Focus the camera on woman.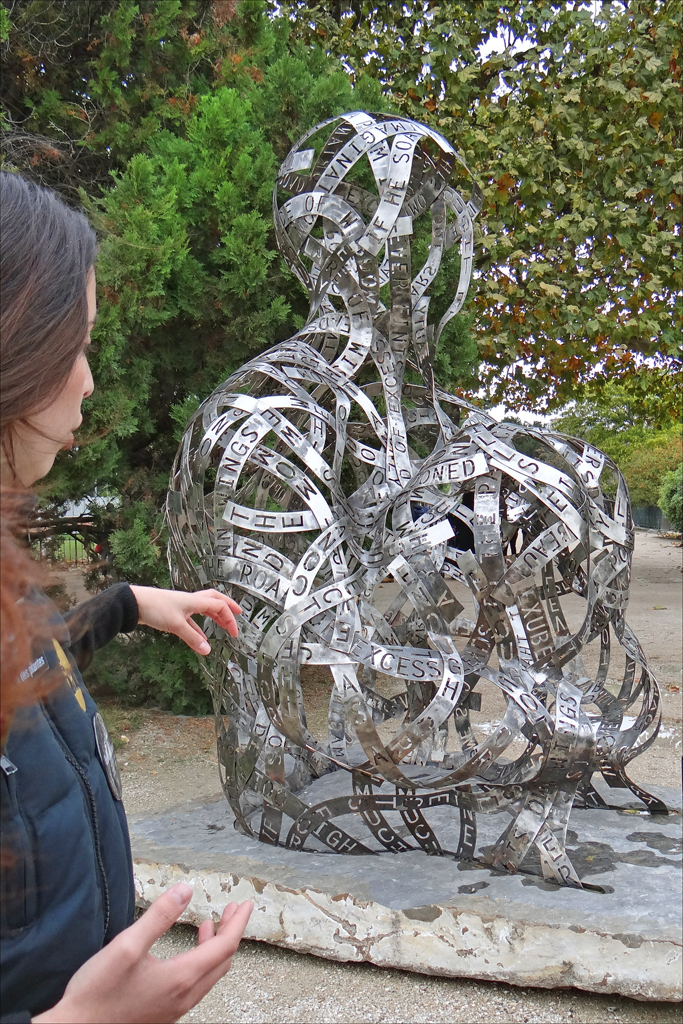
Focus region: x1=0, y1=147, x2=249, y2=1023.
